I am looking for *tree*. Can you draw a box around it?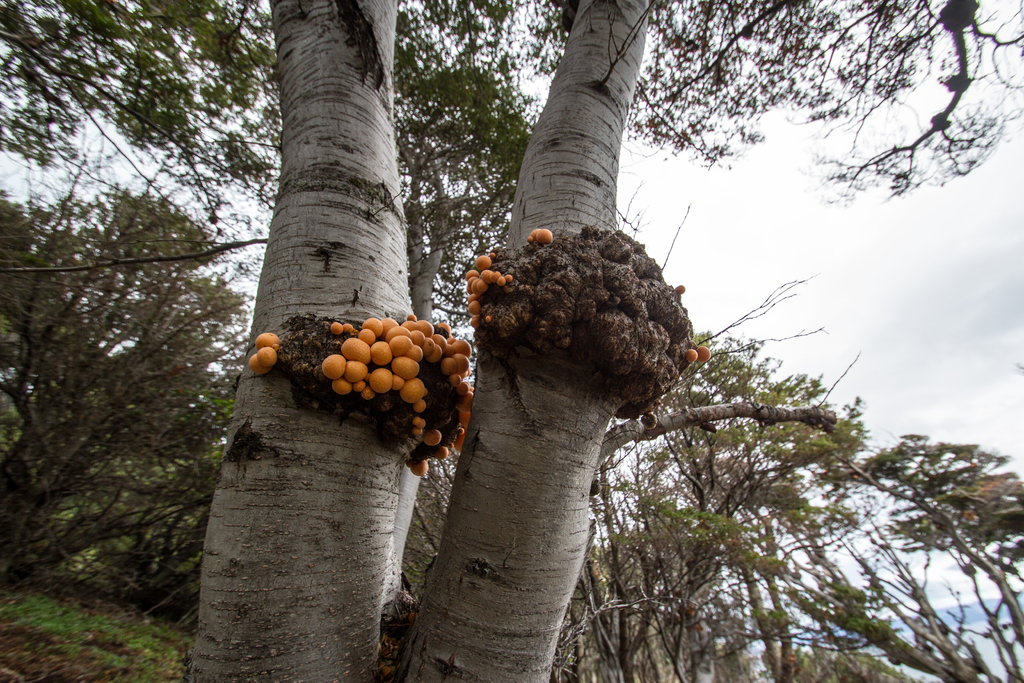
Sure, the bounding box is <box>103,347,234,630</box>.
